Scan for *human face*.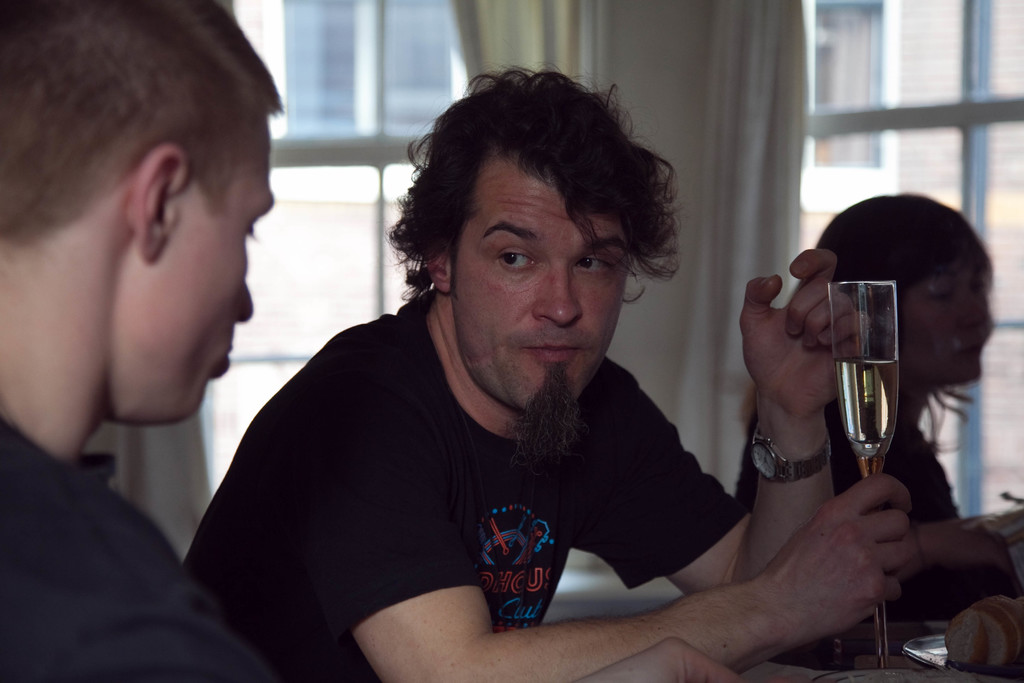
Scan result: bbox=(164, 114, 273, 424).
